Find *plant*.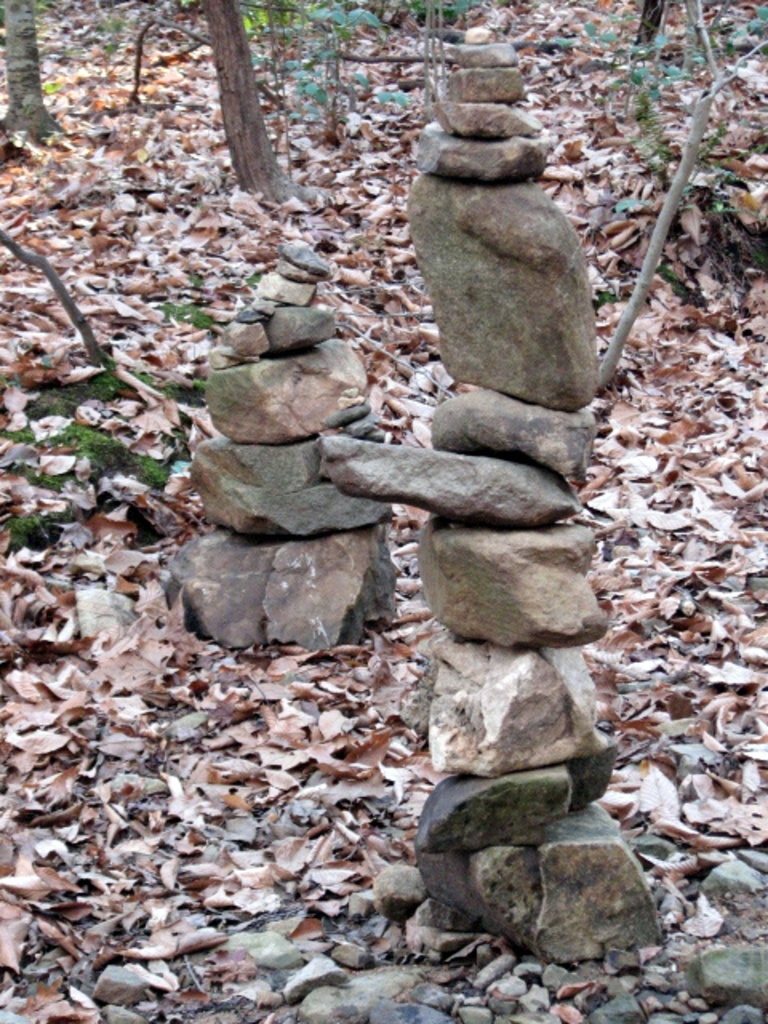
bbox(694, 2, 766, 80).
